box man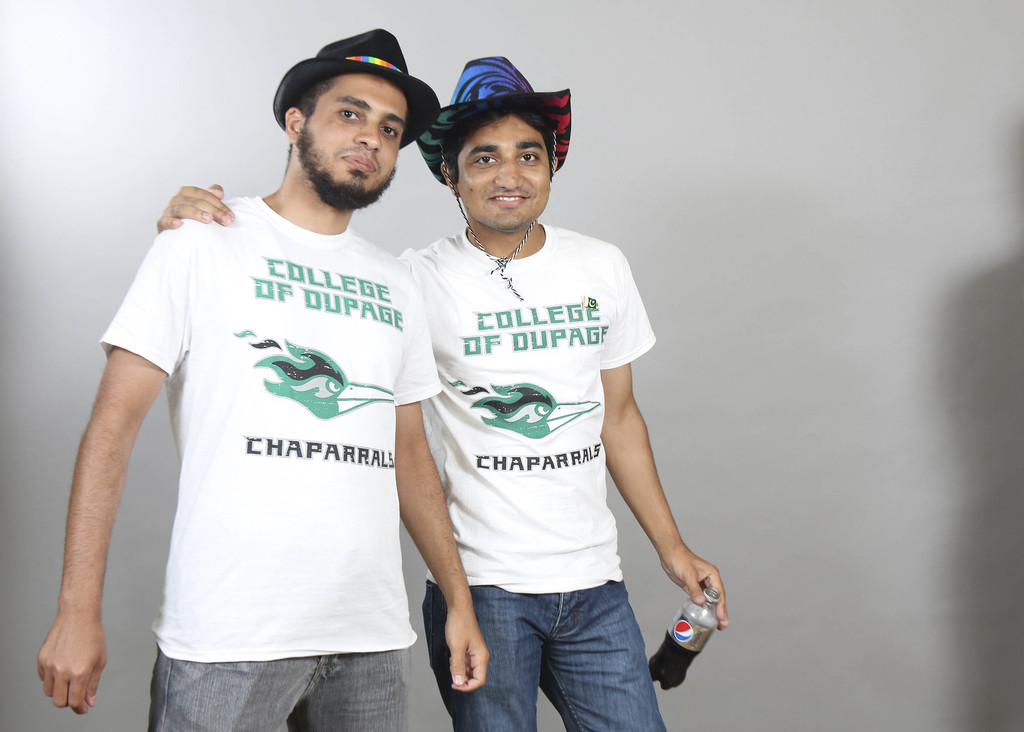
[x1=40, y1=26, x2=492, y2=731]
